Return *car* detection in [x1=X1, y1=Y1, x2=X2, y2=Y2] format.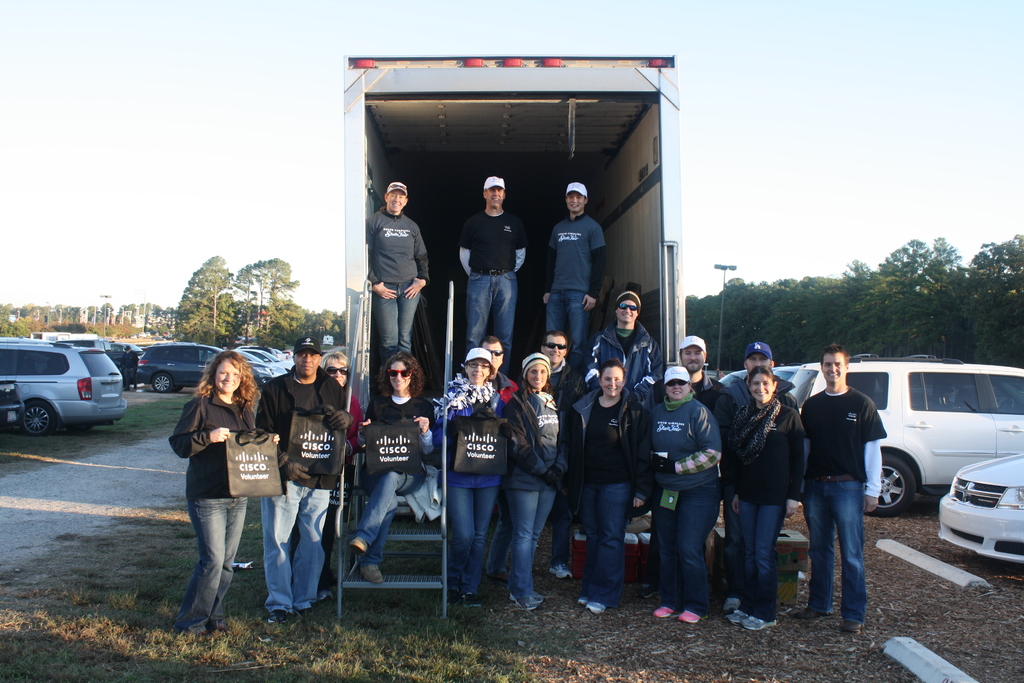
[x1=788, y1=356, x2=1023, y2=514].
